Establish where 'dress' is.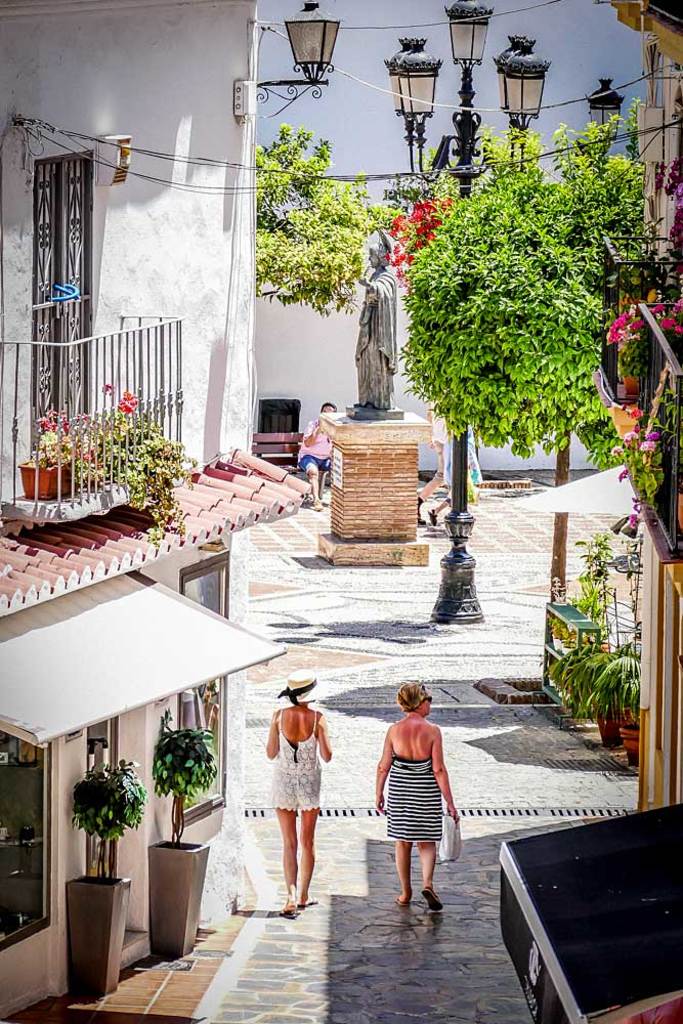
Established at x1=267 y1=708 x2=317 y2=810.
